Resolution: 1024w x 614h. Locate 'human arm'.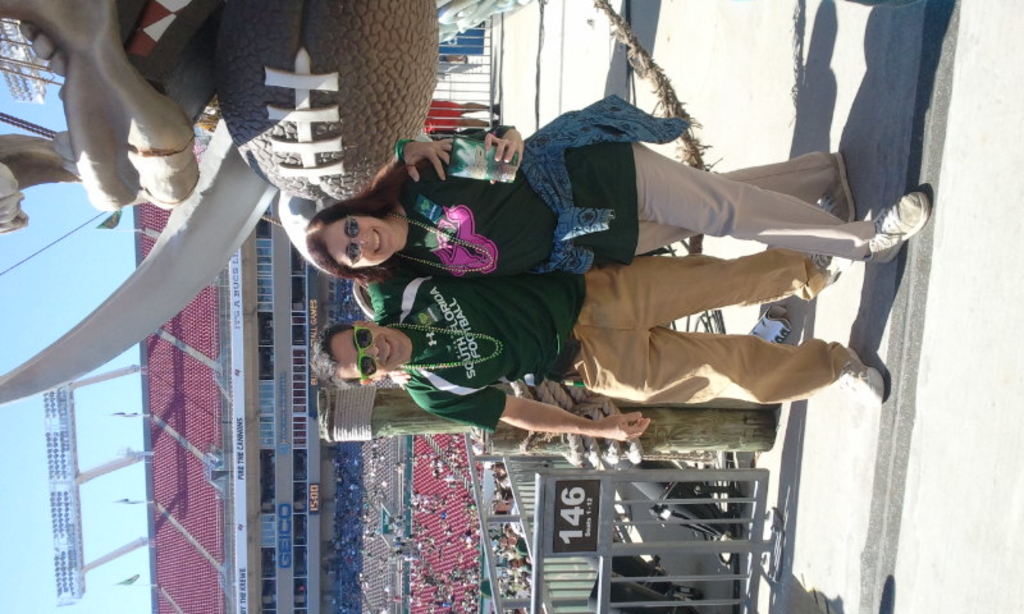
[left=421, top=386, right=652, bottom=444].
